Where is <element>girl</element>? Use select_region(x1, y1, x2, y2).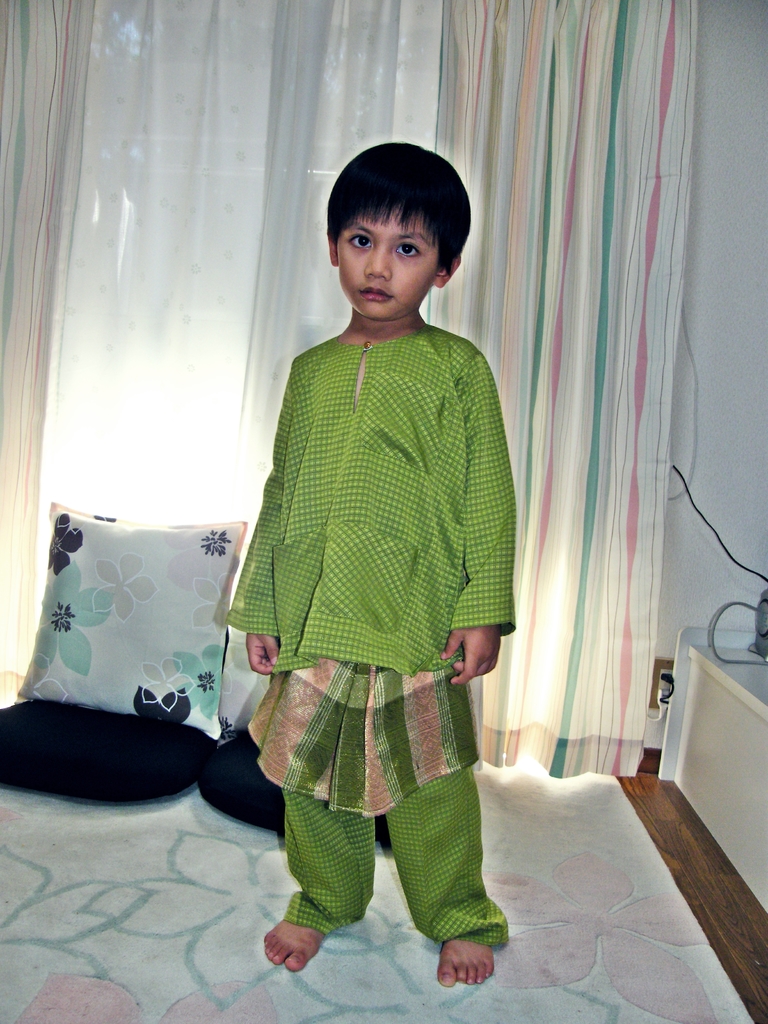
select_region(227, 141, 510, 986).
